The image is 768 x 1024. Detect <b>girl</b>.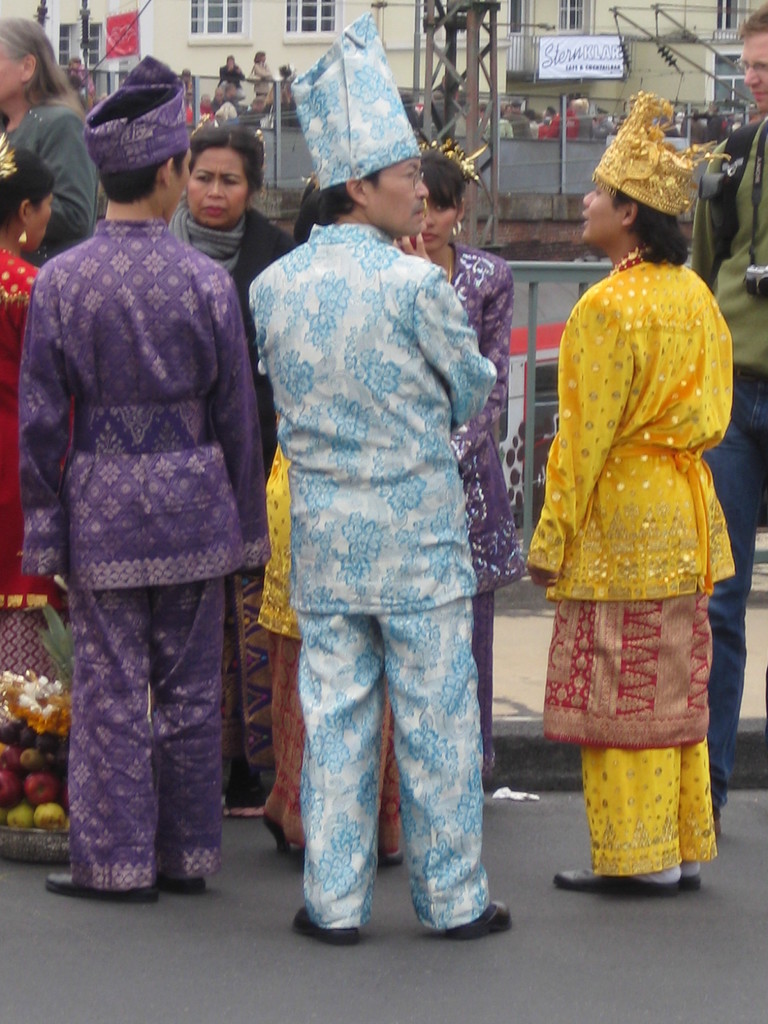
Detection: BBox(394, 137, 525, 776).
